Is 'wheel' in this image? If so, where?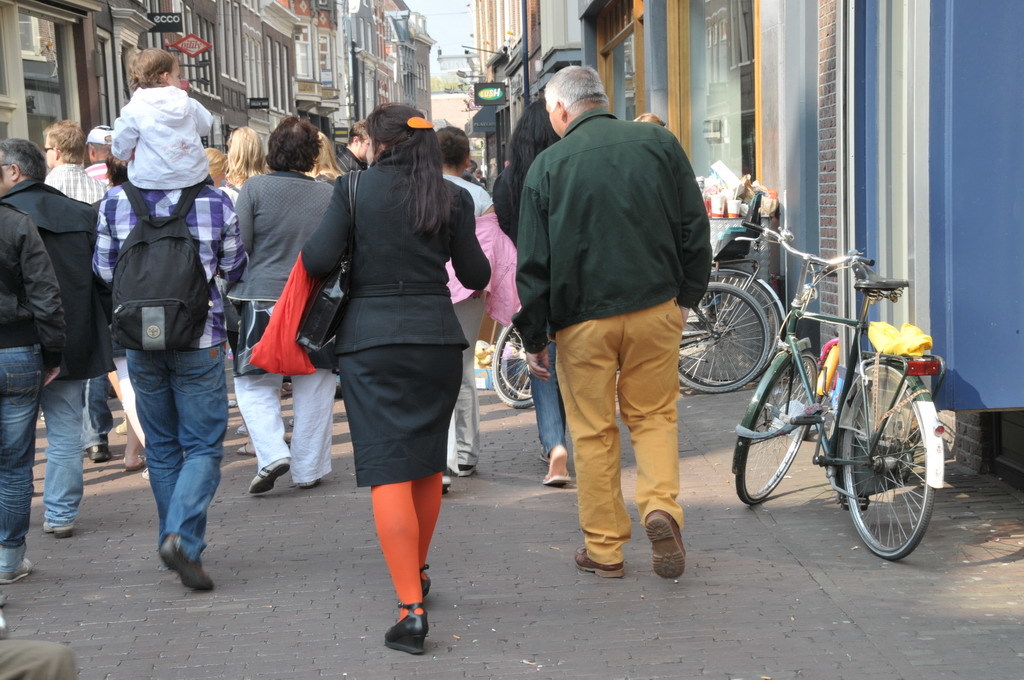
Yes, at (680, 269, 780, 382).
